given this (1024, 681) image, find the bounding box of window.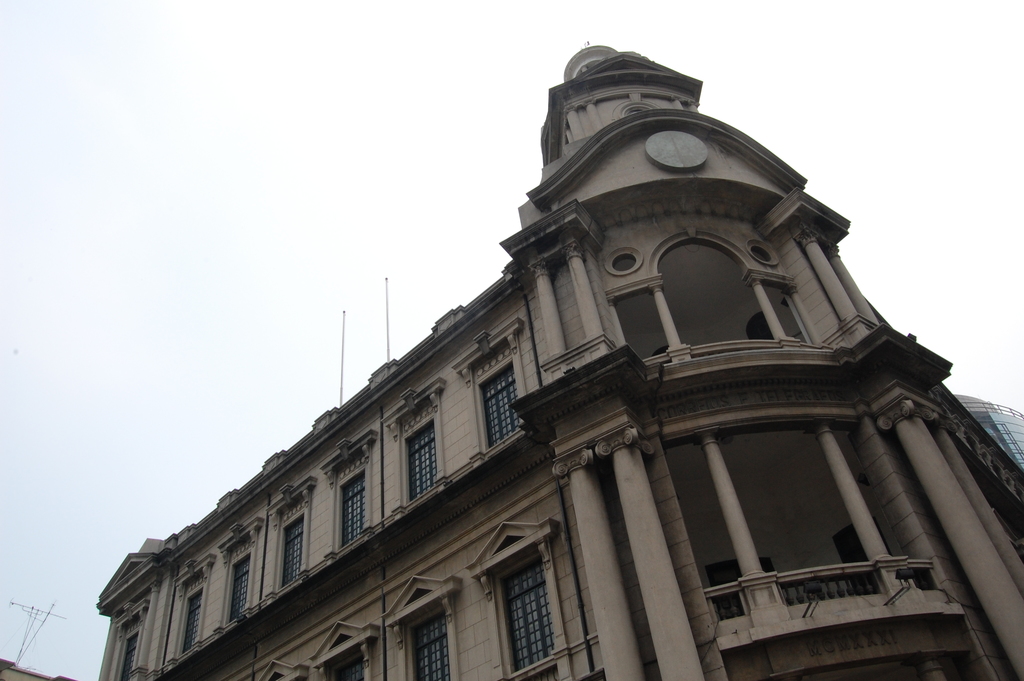
<bbox>278, 516, 301, 587</bbox>.
